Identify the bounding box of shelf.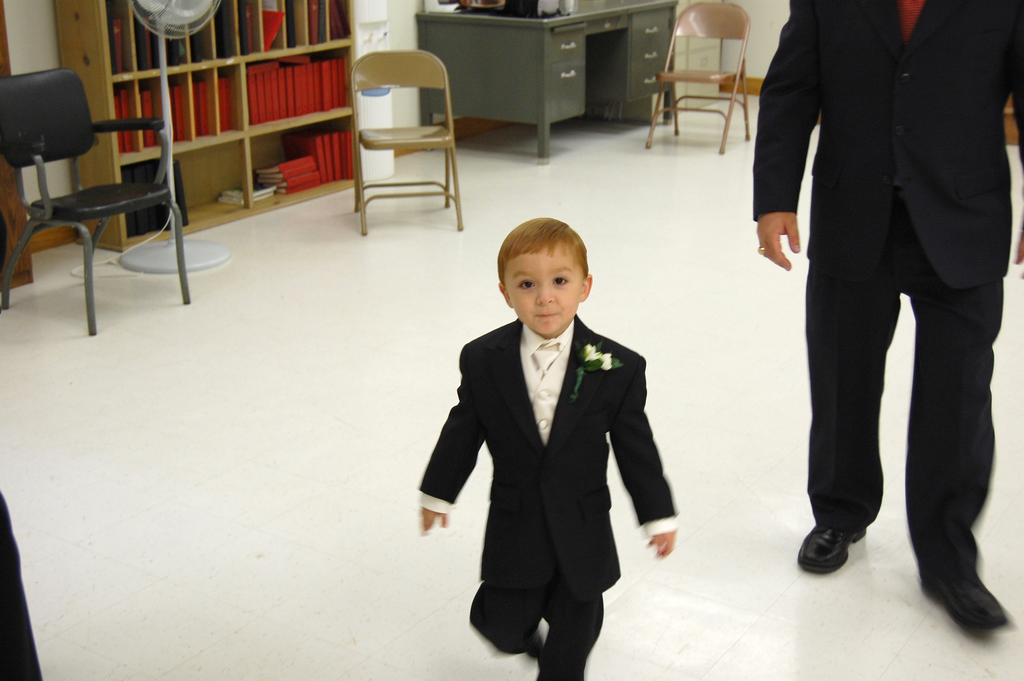
[125,134,253,249].
